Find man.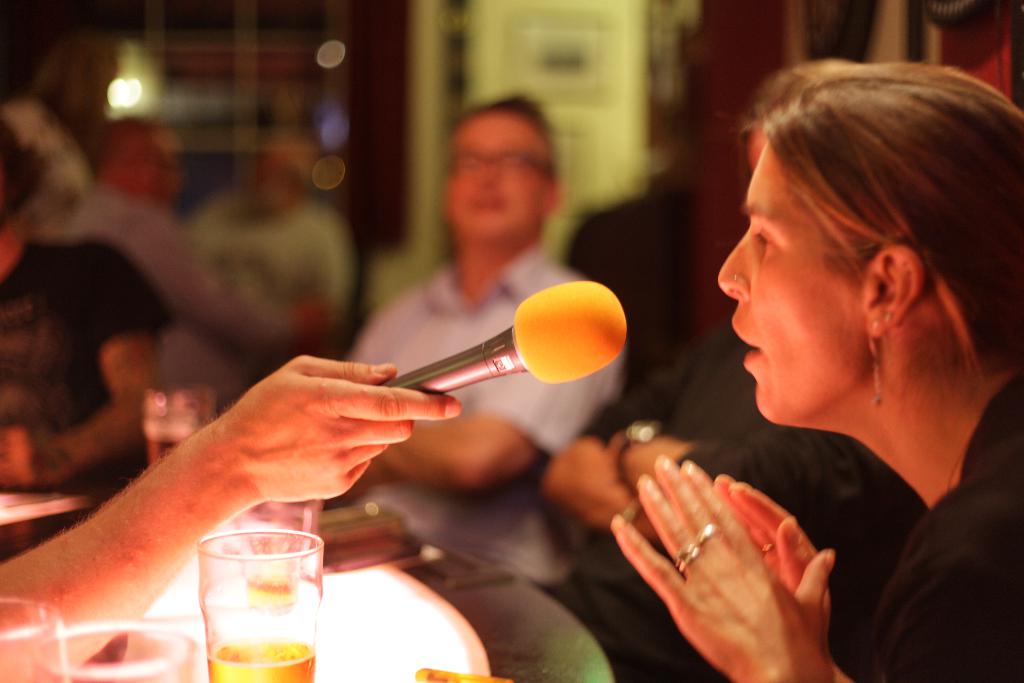
{"left": 353, "top": 91, "right": 623, "bottom": 591}.
